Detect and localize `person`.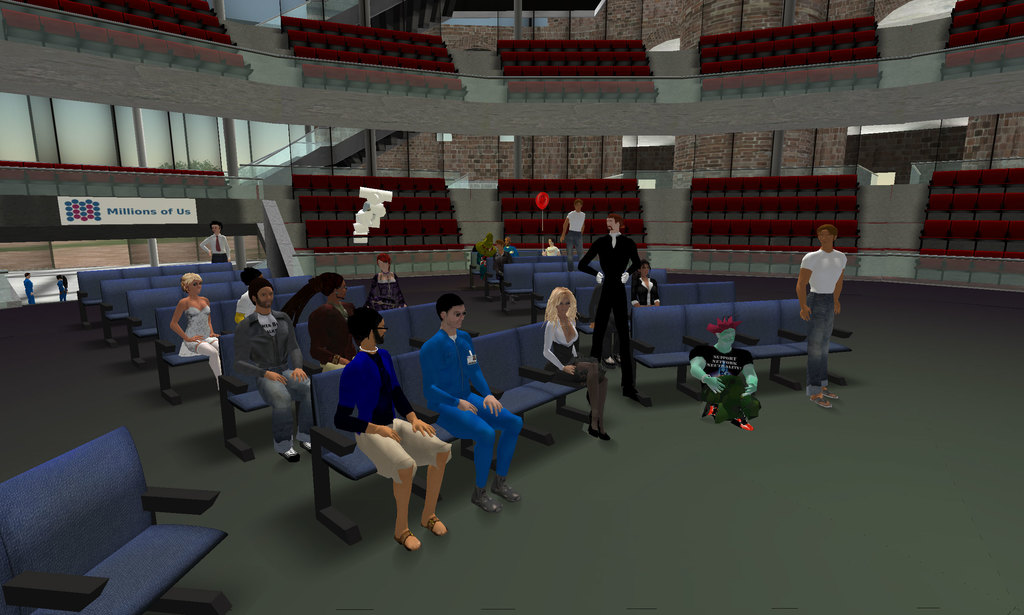
Localized at locate(683, 315, 769, 438).
